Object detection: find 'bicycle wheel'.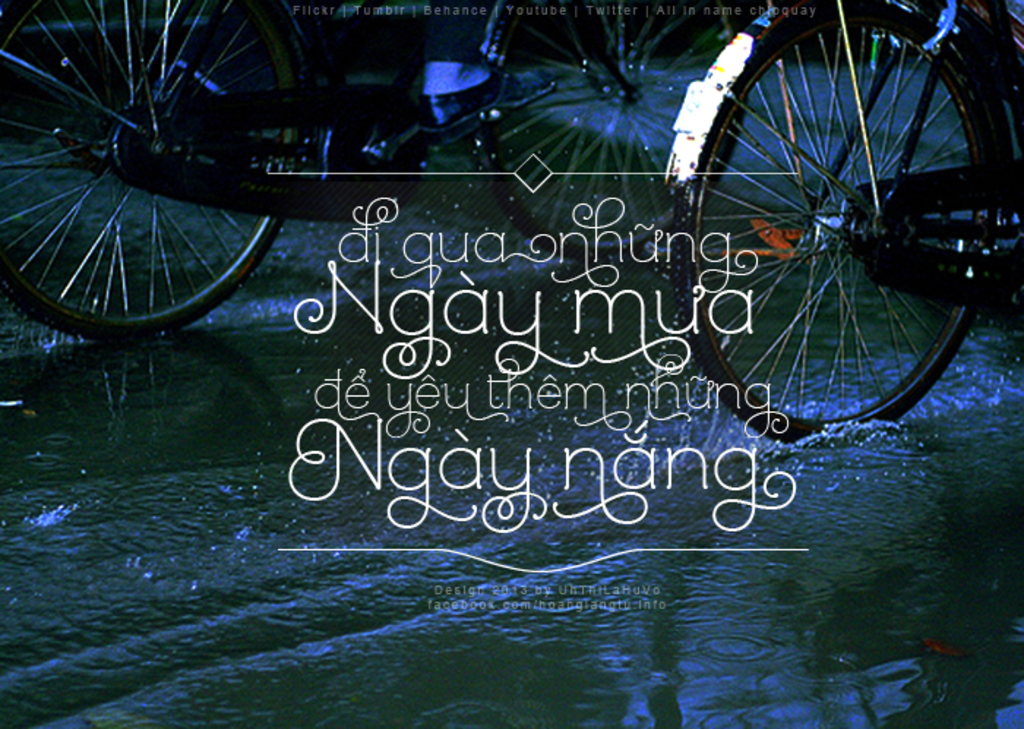
x1=664 y1=16 x2=1012 y2=430.
